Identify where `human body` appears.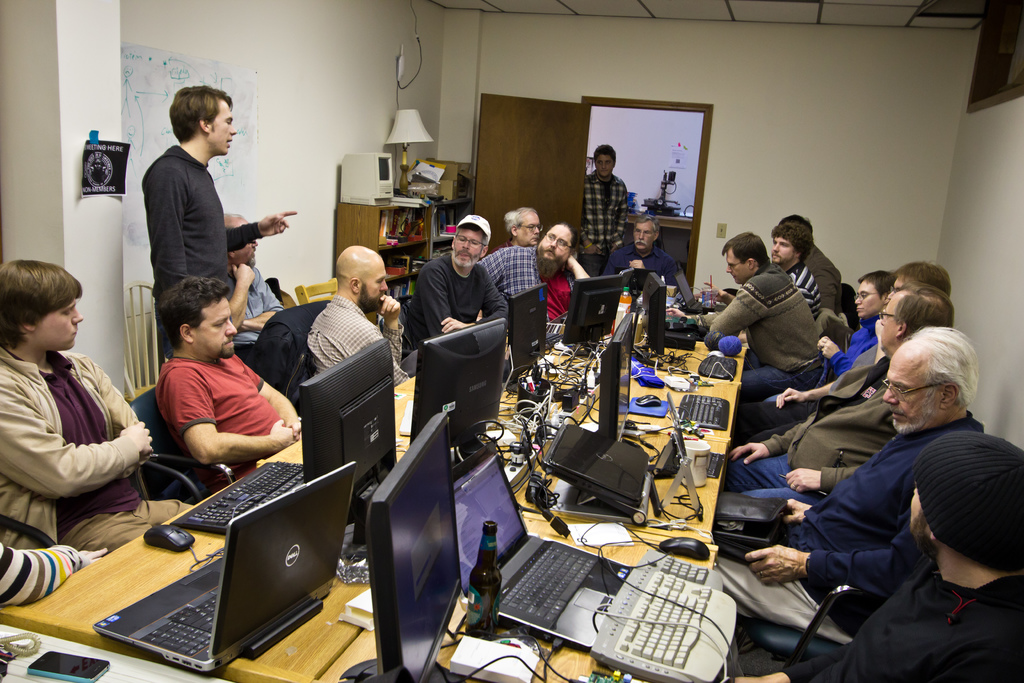
Appears at pyautogui.locateOnScreen(735, 257, 964, 436).
